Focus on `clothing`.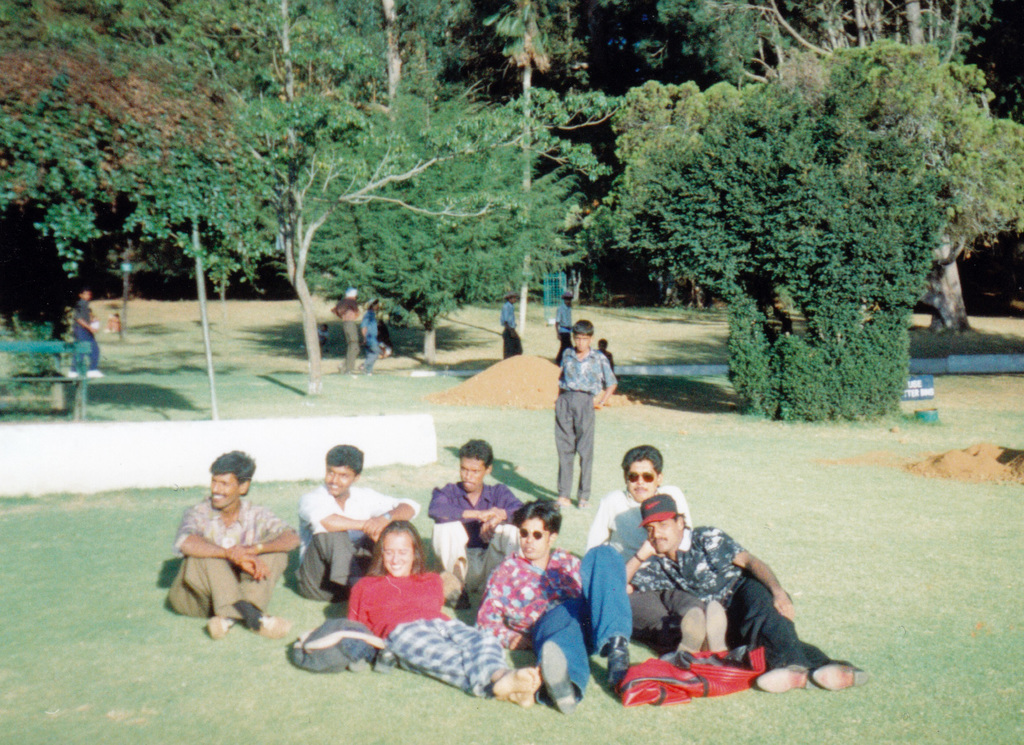
Focused at (425,482,531,575).
